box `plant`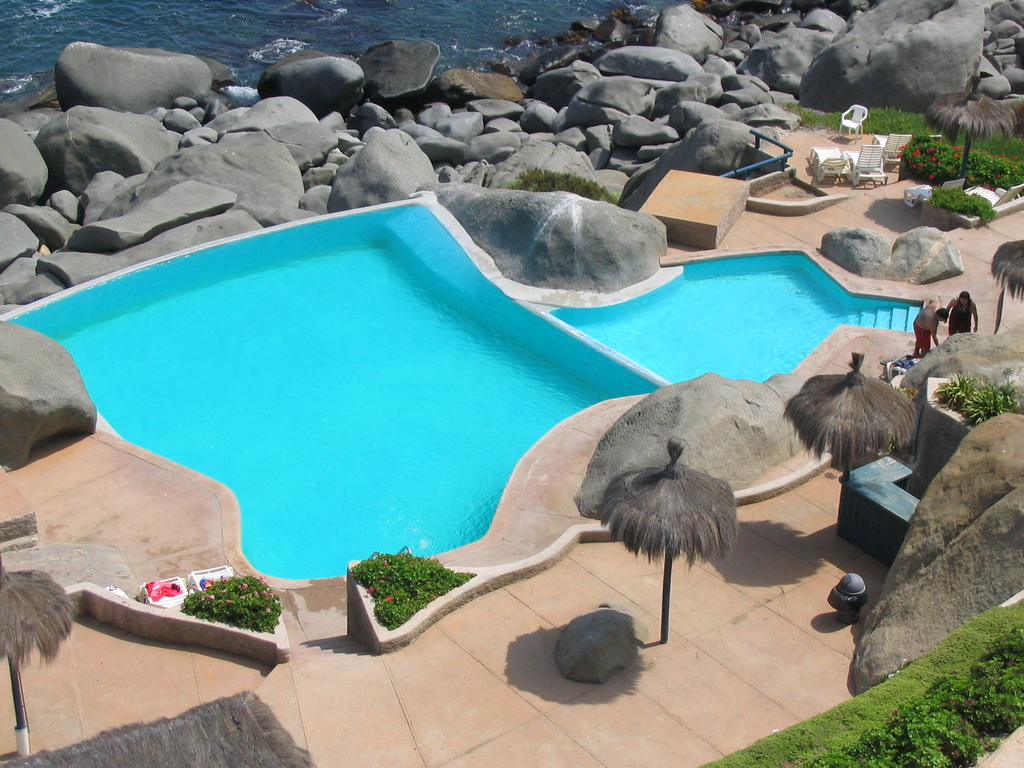
<bbox>925, 371, 984, 404</bbox>
